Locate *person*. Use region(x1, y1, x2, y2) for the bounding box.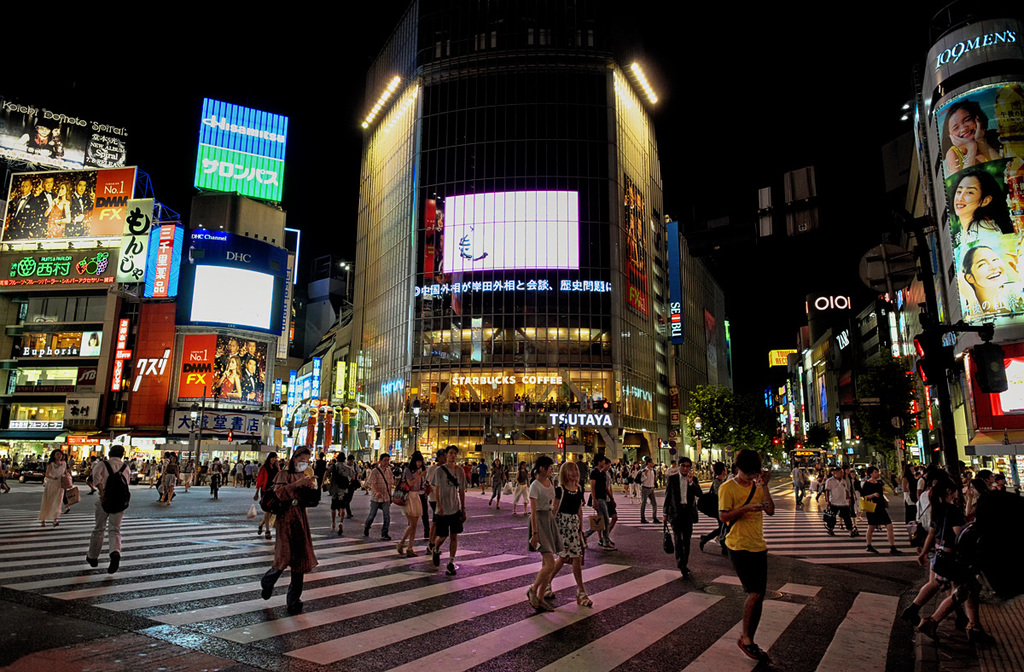
region(793, 454, 901, 564).
